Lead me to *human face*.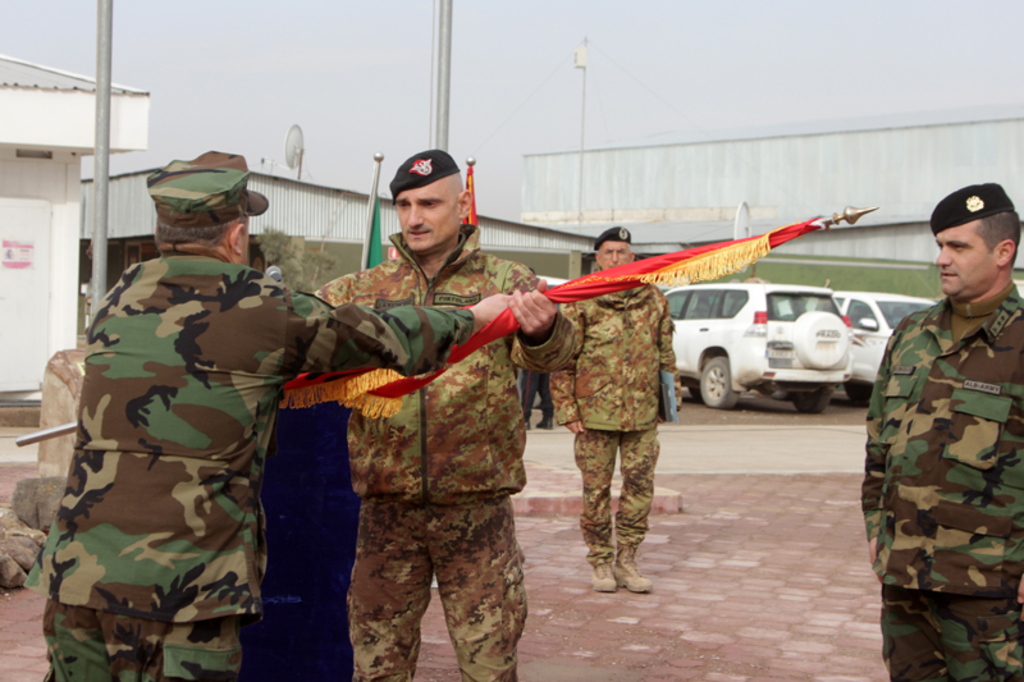
Lead to box=[596, 243, 631, 270].
